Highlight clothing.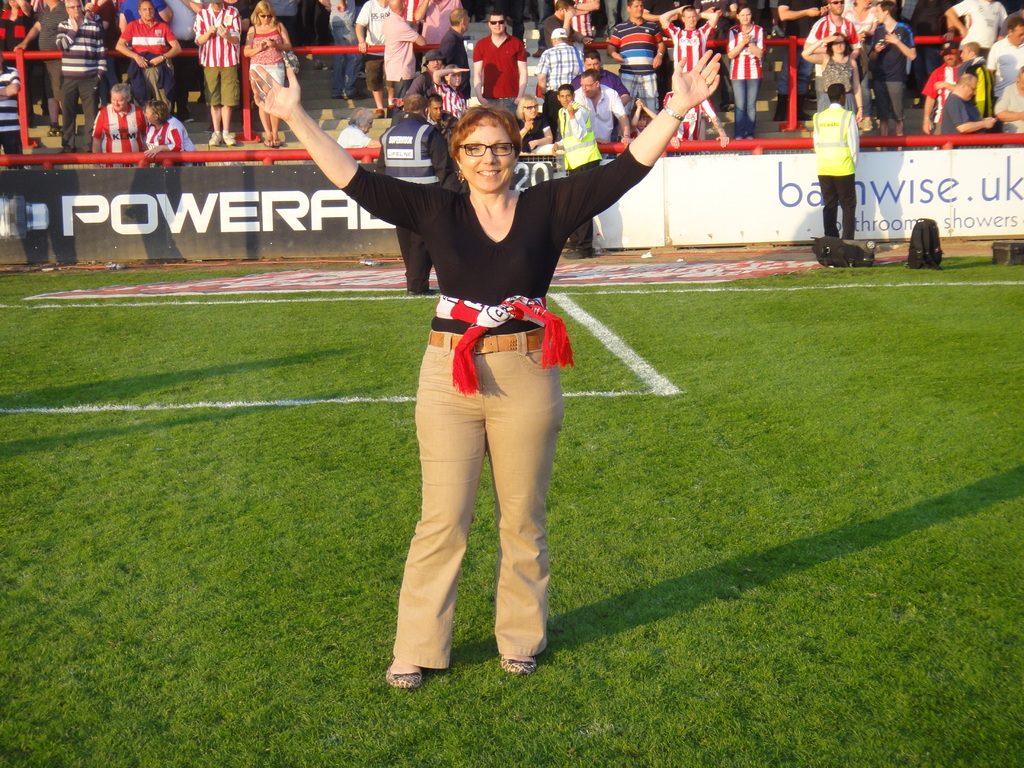
Highlighted region: l=135, t=120, r=198, b=164.
